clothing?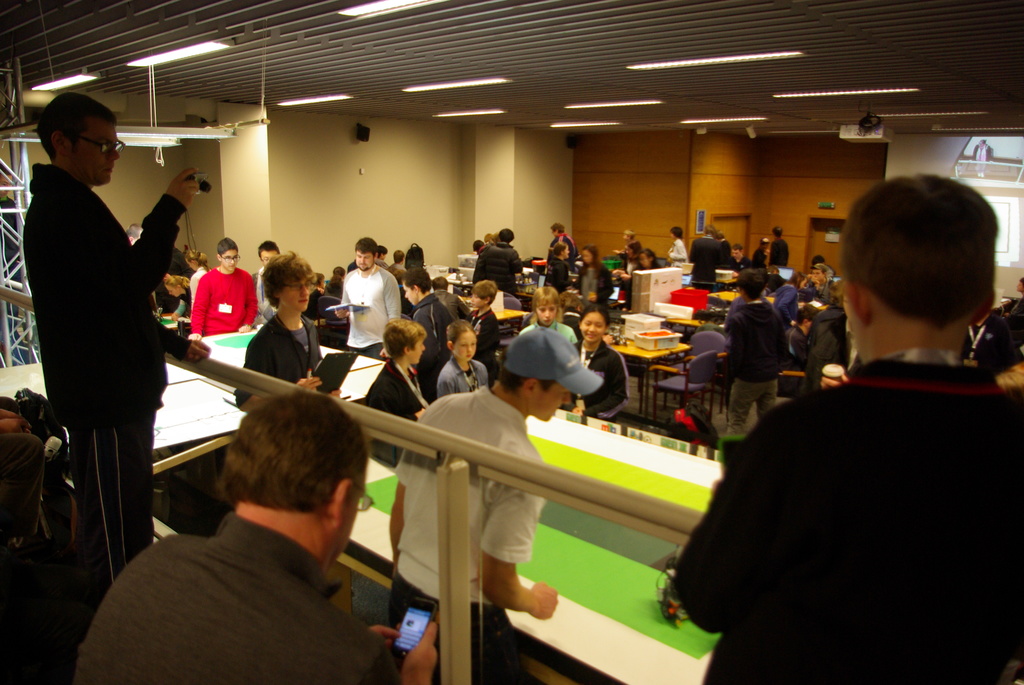
x1=568 y1=340 x2=632 y2=425
